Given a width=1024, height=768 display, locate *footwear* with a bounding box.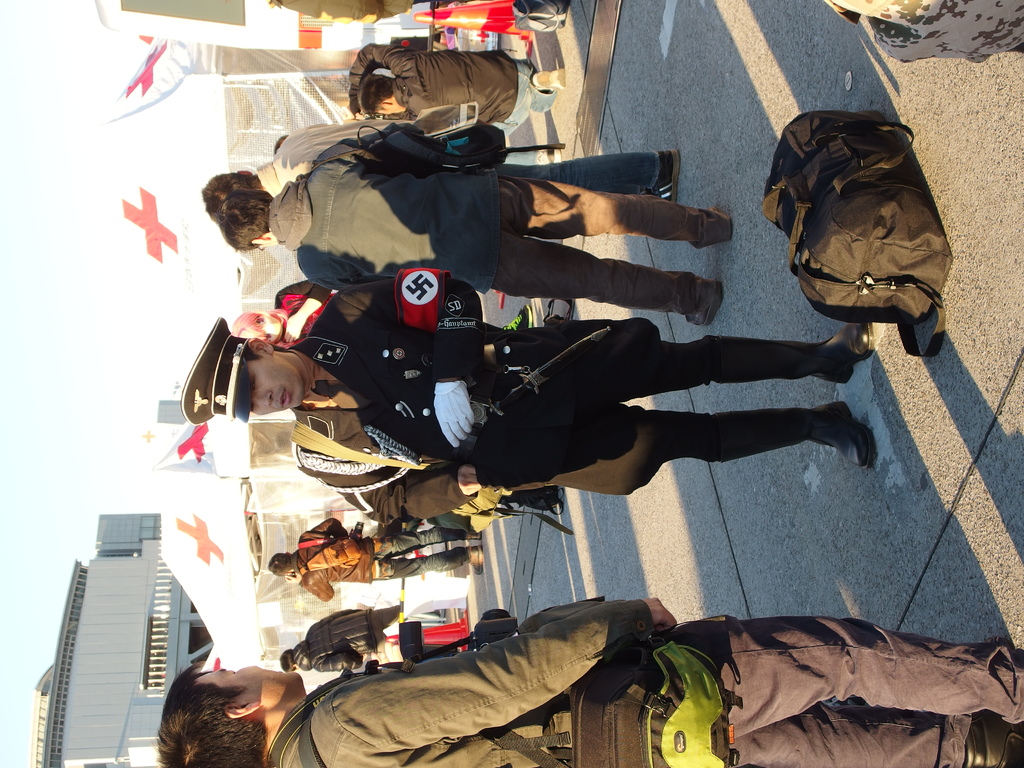
Located: pyautogui.locateOnScreen(535, 147, 563, 164).
